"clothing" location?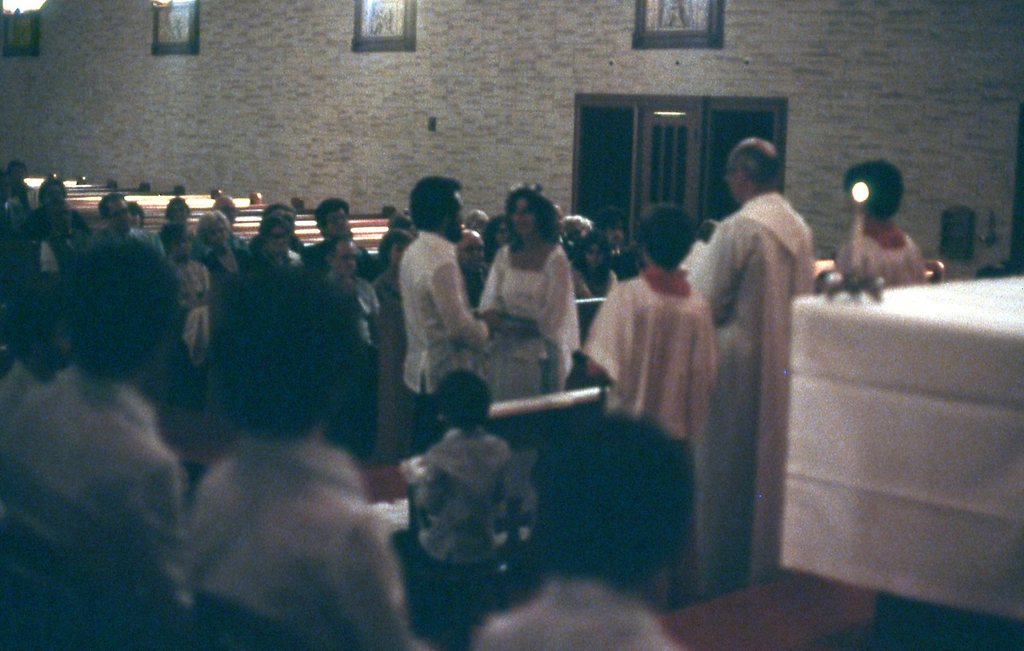
[x1=248, y1=252, x2=299, y2=324]
